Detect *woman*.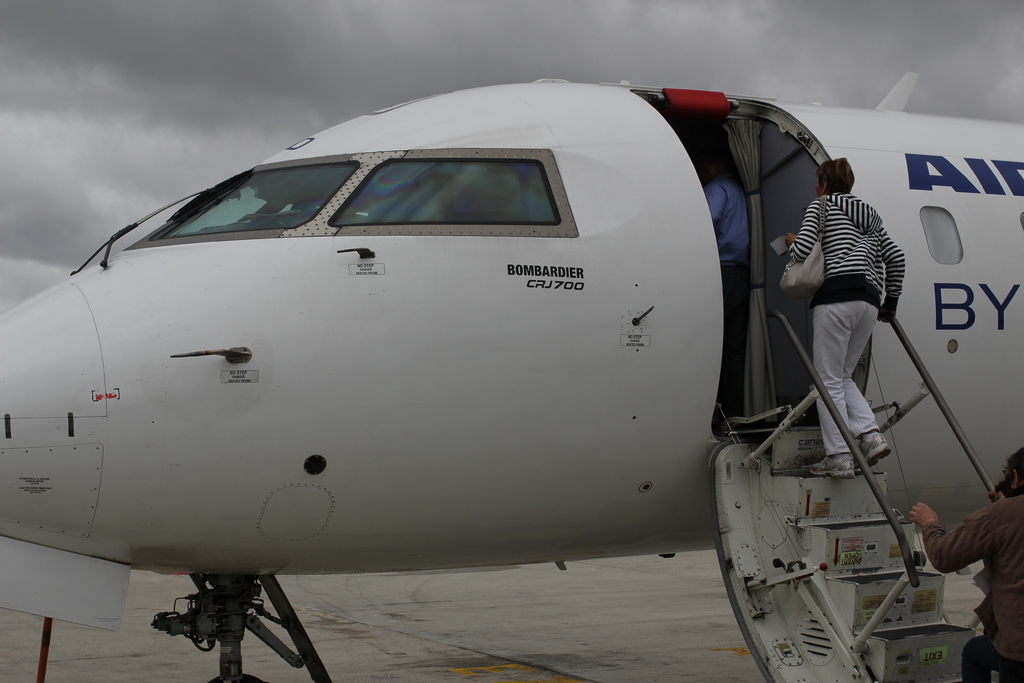
Detected at select_region(780, 151, 916, 480).
